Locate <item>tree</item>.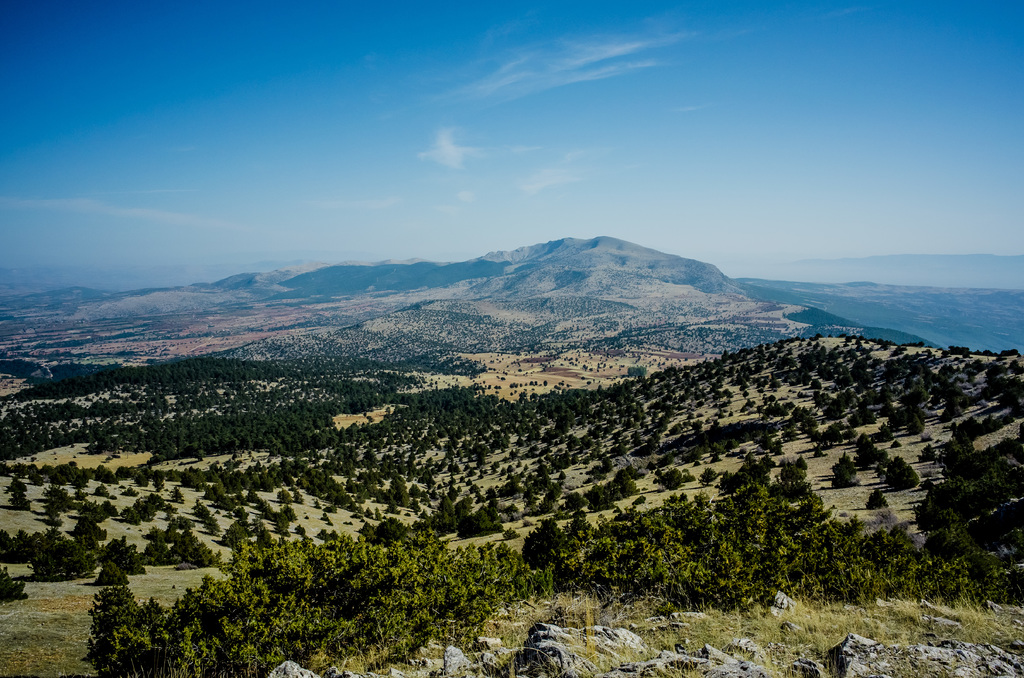
Bounding box: bbox(0, 360, 380, 456).
